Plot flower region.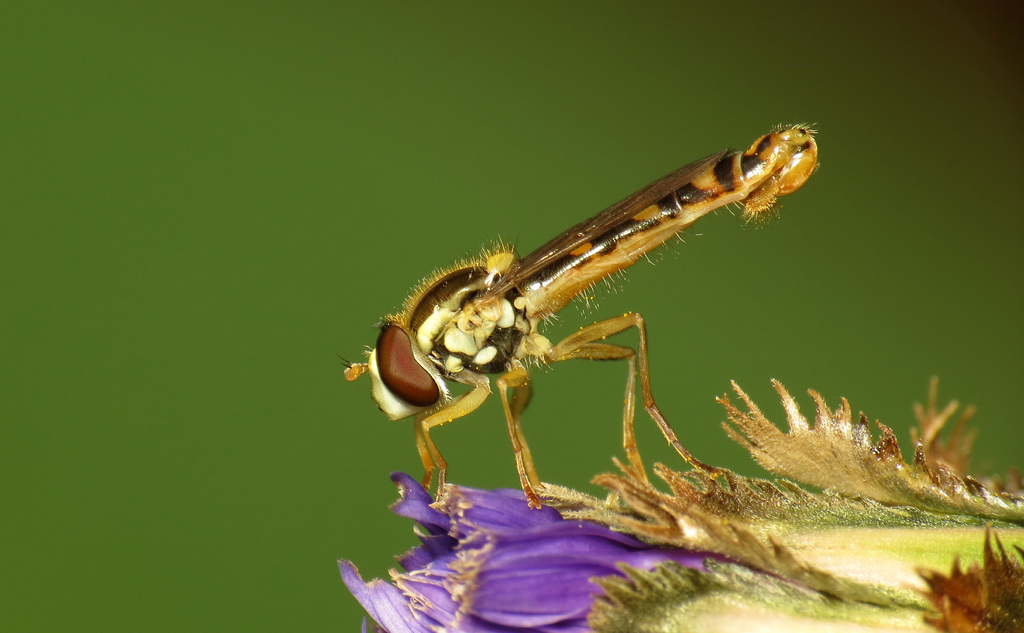
Plotted at bbox(332, 475, 1023, 632).
